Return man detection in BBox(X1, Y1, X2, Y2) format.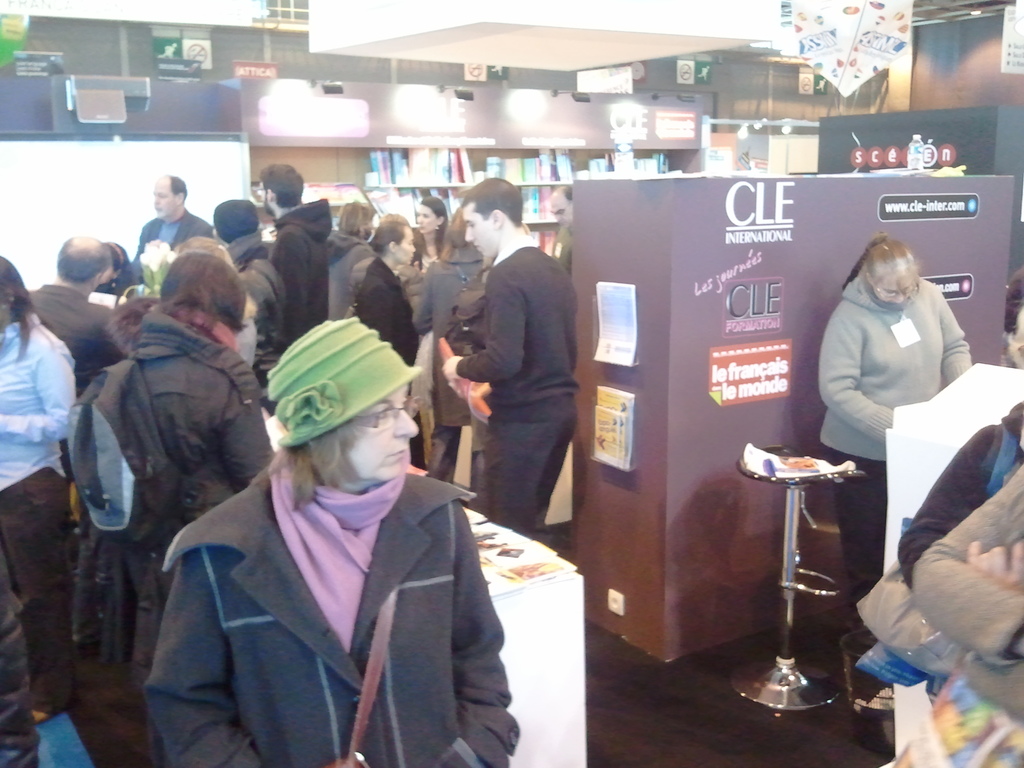
BBox(116, 173, 205, 255).
